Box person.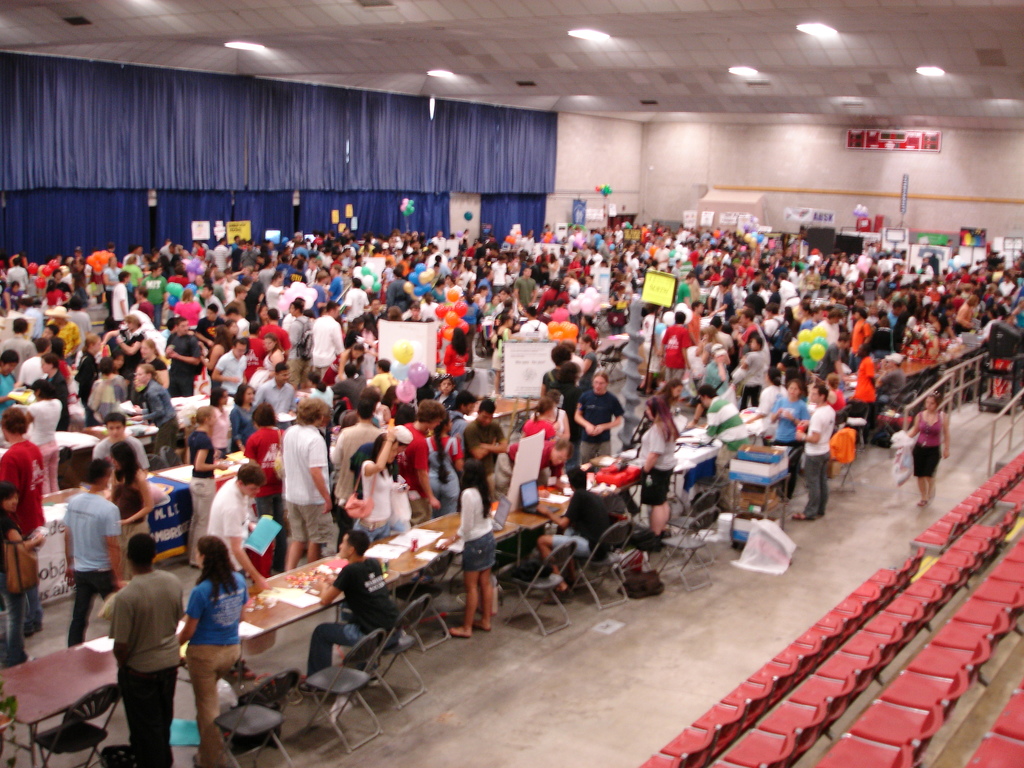
x1=232, y1=385, x2=259, y2=447.
